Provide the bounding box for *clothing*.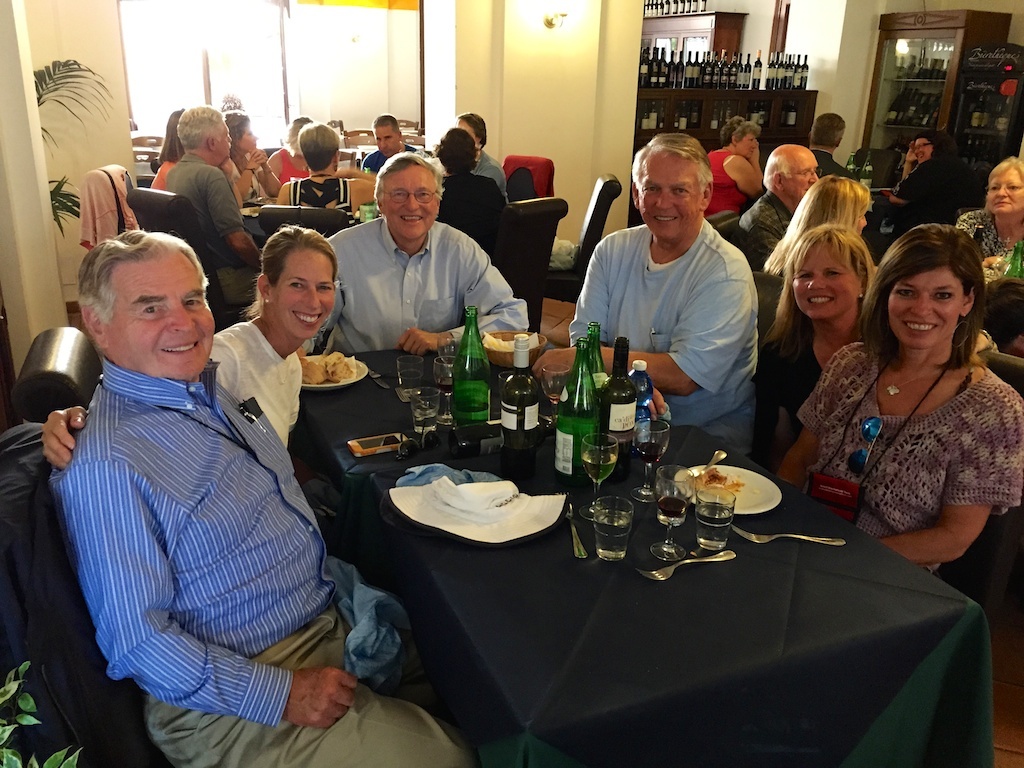
(738, 191, 795, 268).
